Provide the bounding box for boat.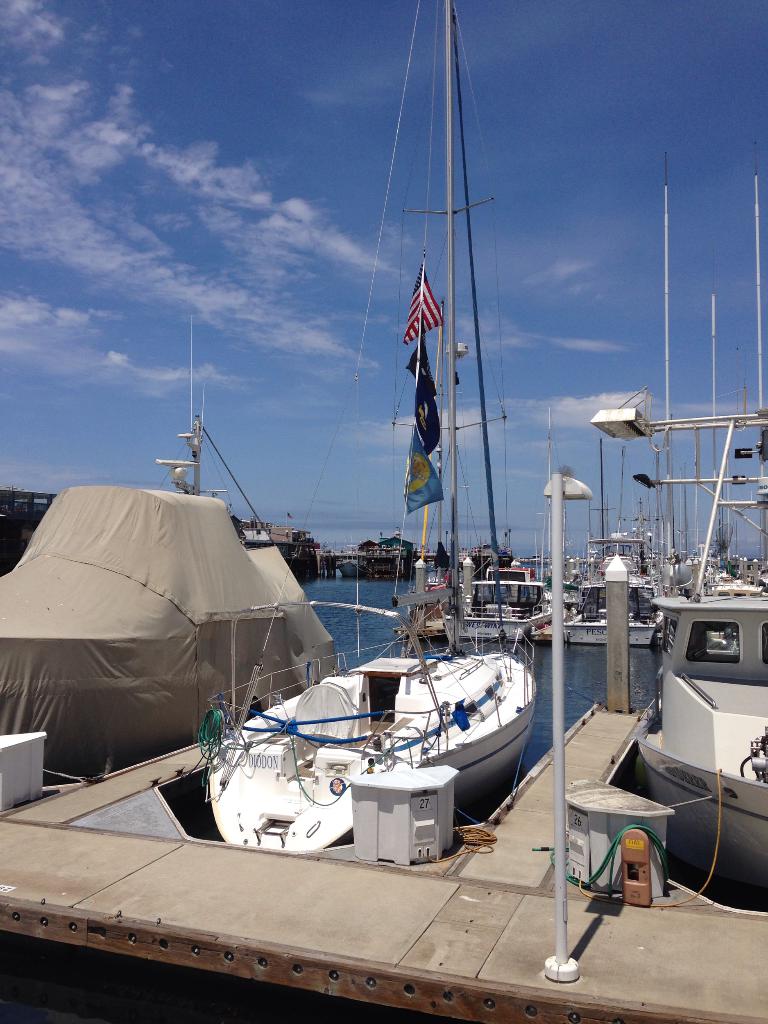
0/292/327/783.
